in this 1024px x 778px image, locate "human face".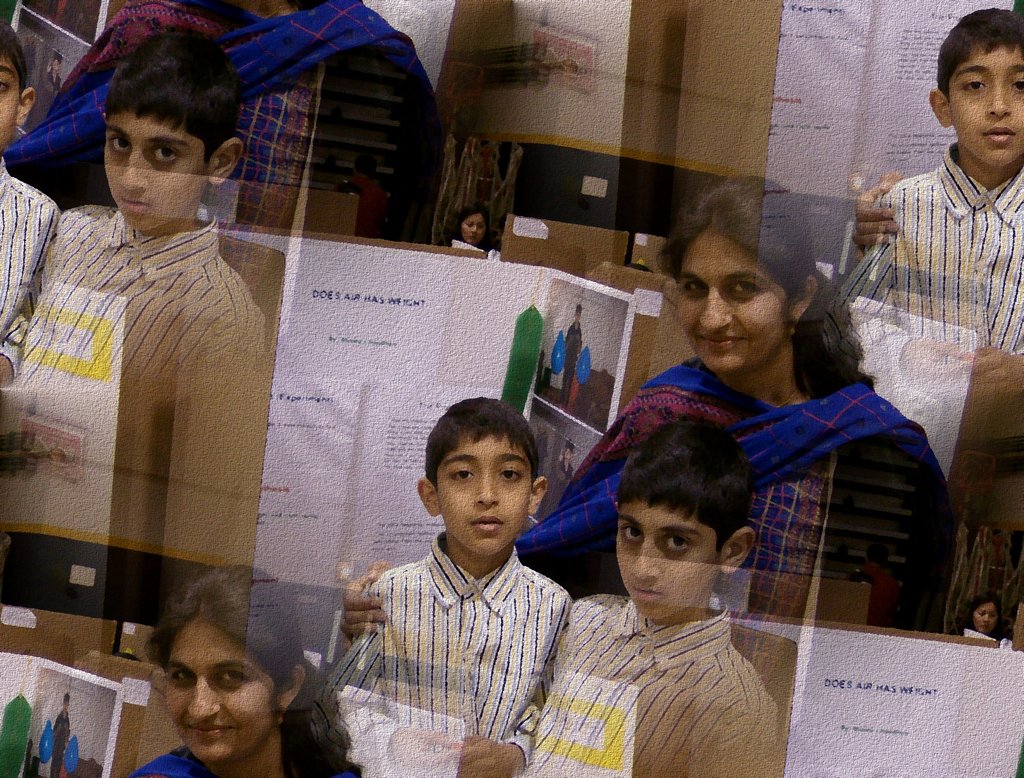
Bounding box: region(950, 44, 1023, 166).
